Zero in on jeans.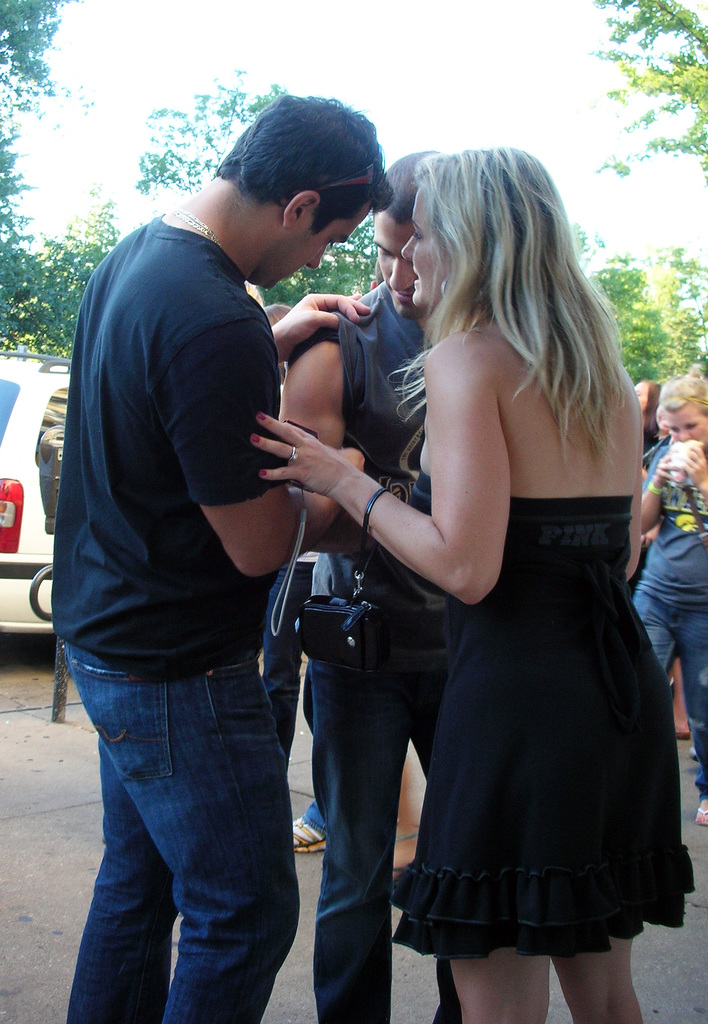
Zeroed in: l=634, t=589, r=707, b=797.
